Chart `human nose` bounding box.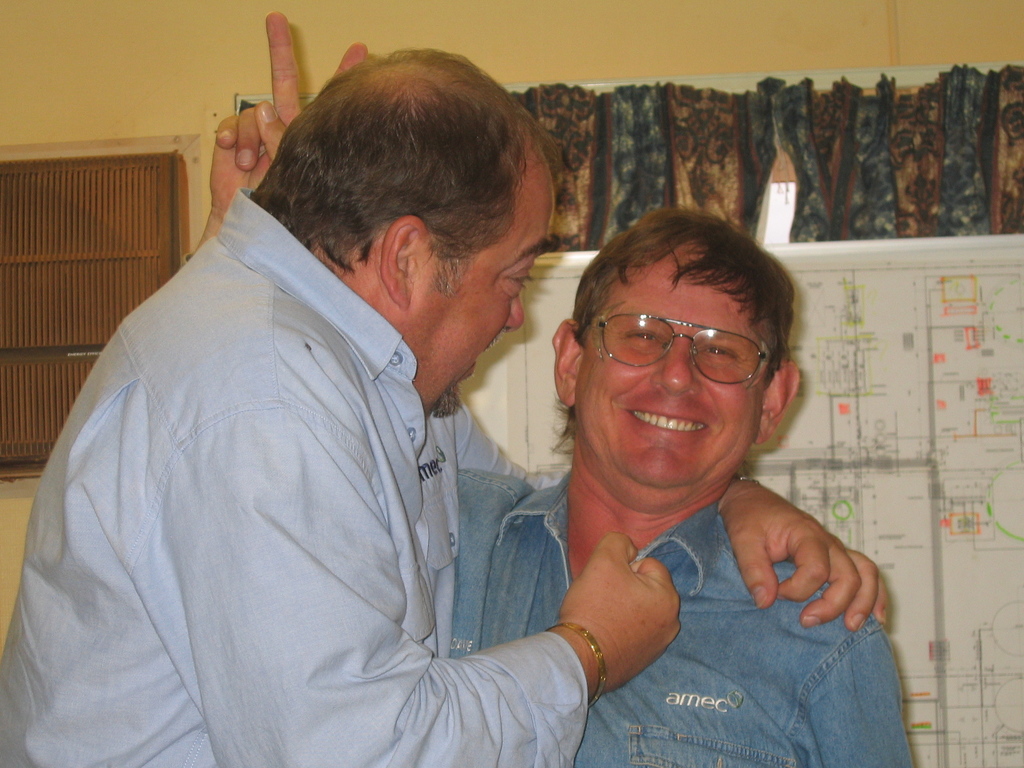
Charted: left=652, top=347, right=703, bottom=397.
